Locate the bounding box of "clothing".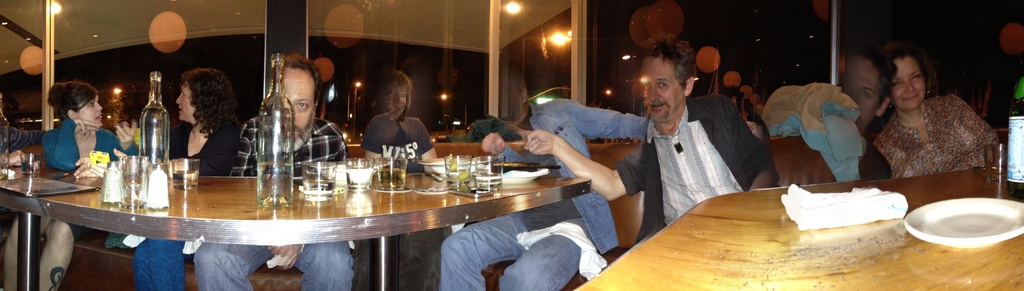
Bounding box: x1=872 y1=87 x2=1002 y2=178.
